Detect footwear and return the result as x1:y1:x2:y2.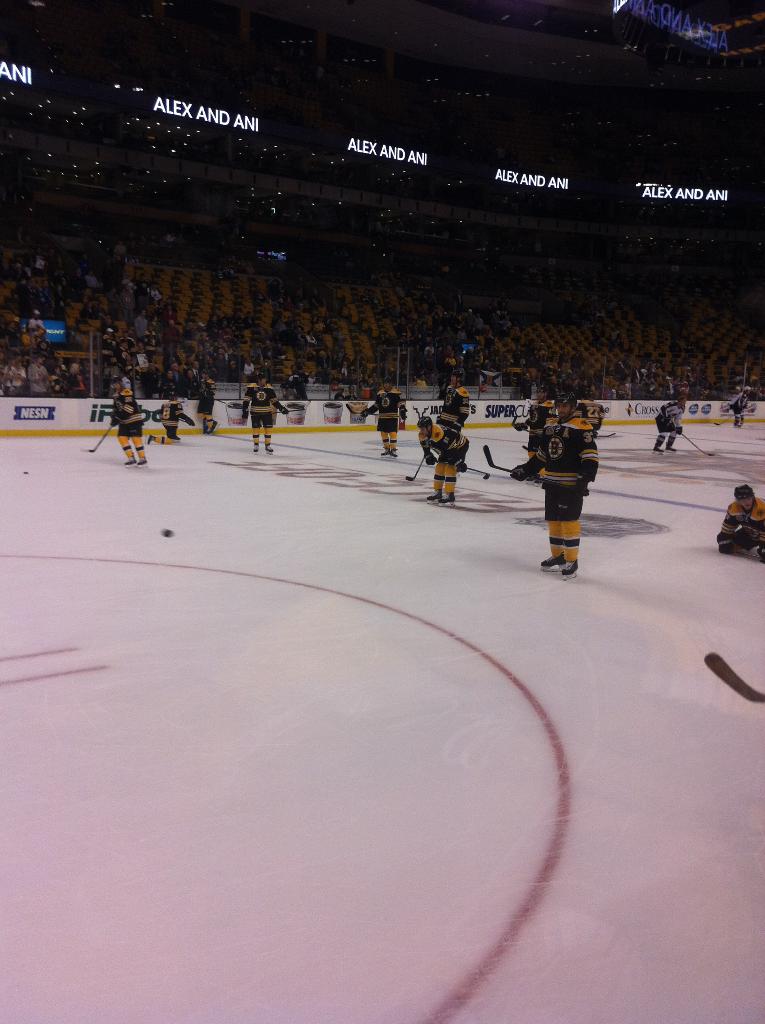
424:491:443:502.
